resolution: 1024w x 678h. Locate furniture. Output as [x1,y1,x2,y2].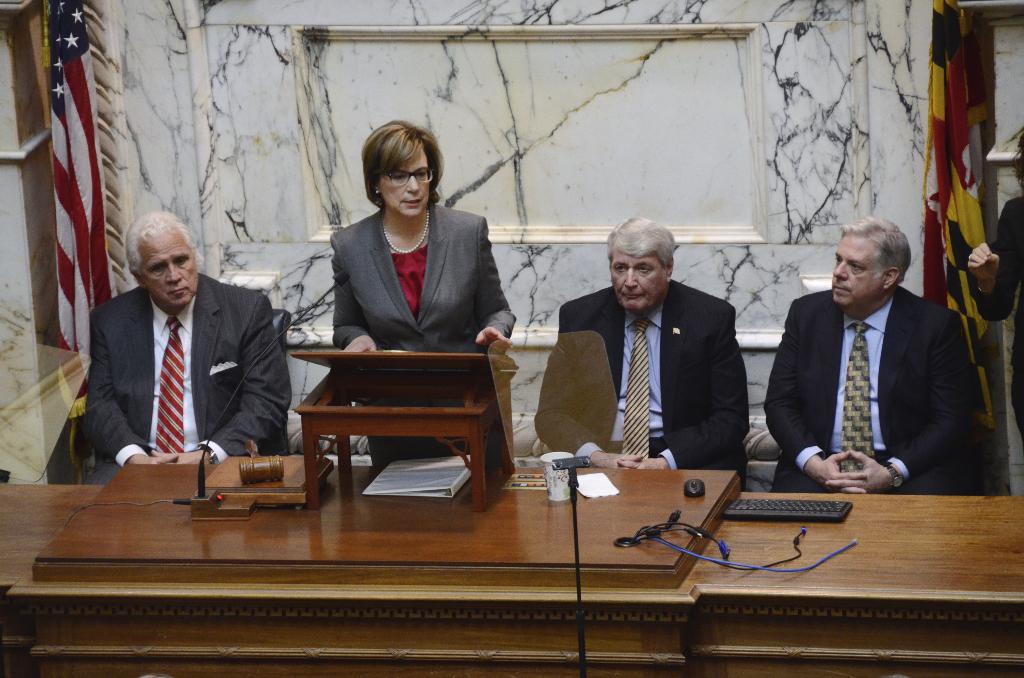
[285,347,521,506].
